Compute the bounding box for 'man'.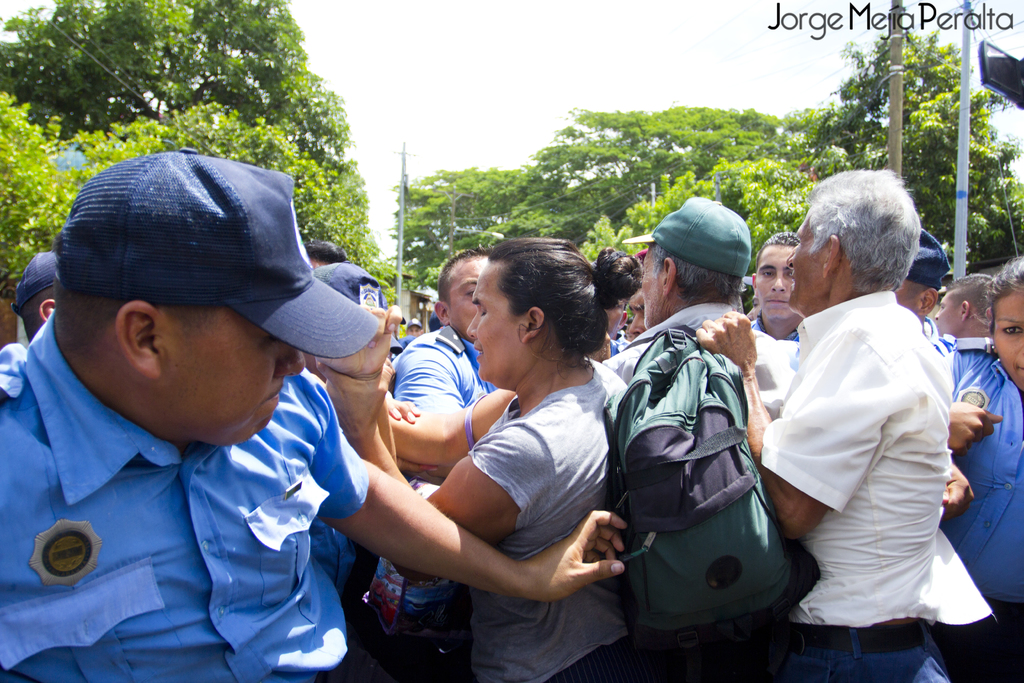
[12,252,56,344].
